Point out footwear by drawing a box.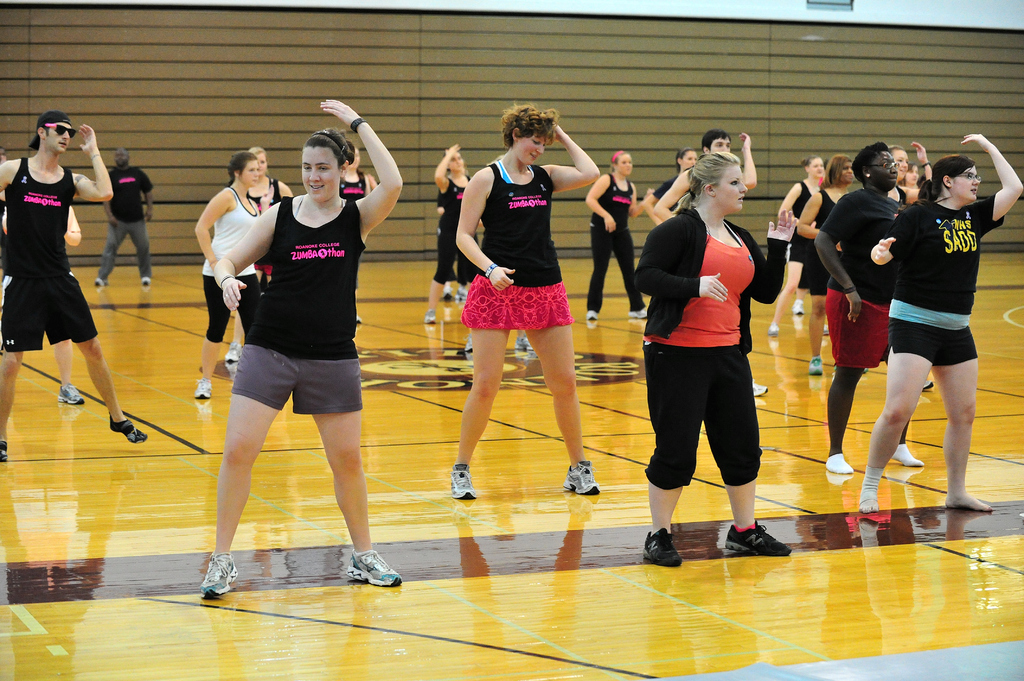
locate(641, 527, 685, 568).
